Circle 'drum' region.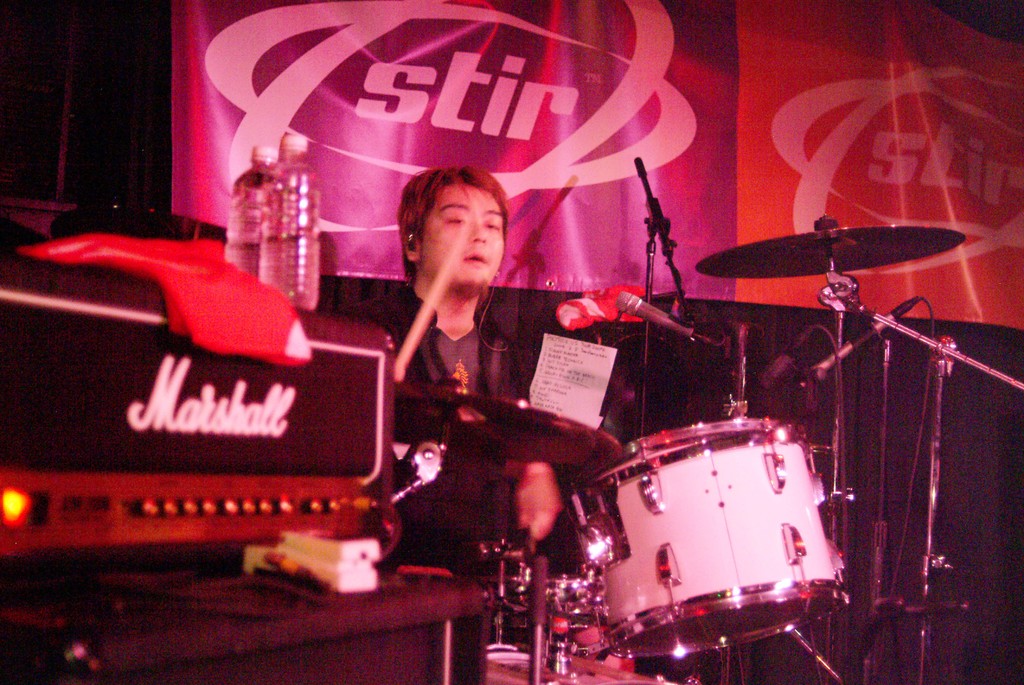
Region: bbox(627, 419, 783, 456).
